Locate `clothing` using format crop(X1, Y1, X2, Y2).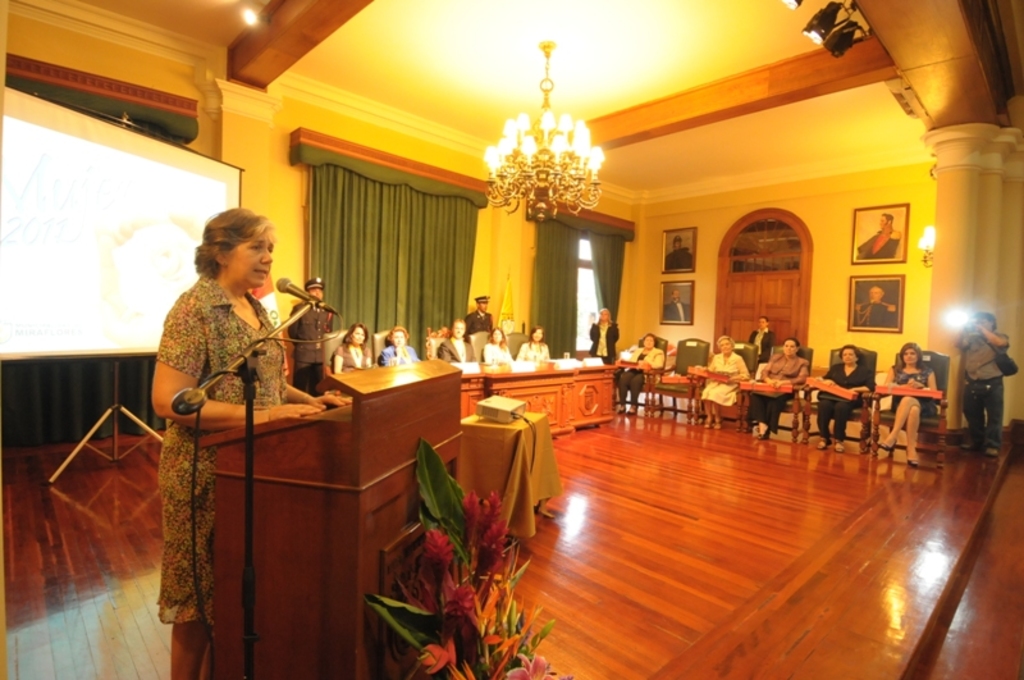
crop(371, 338, 424, 365).
